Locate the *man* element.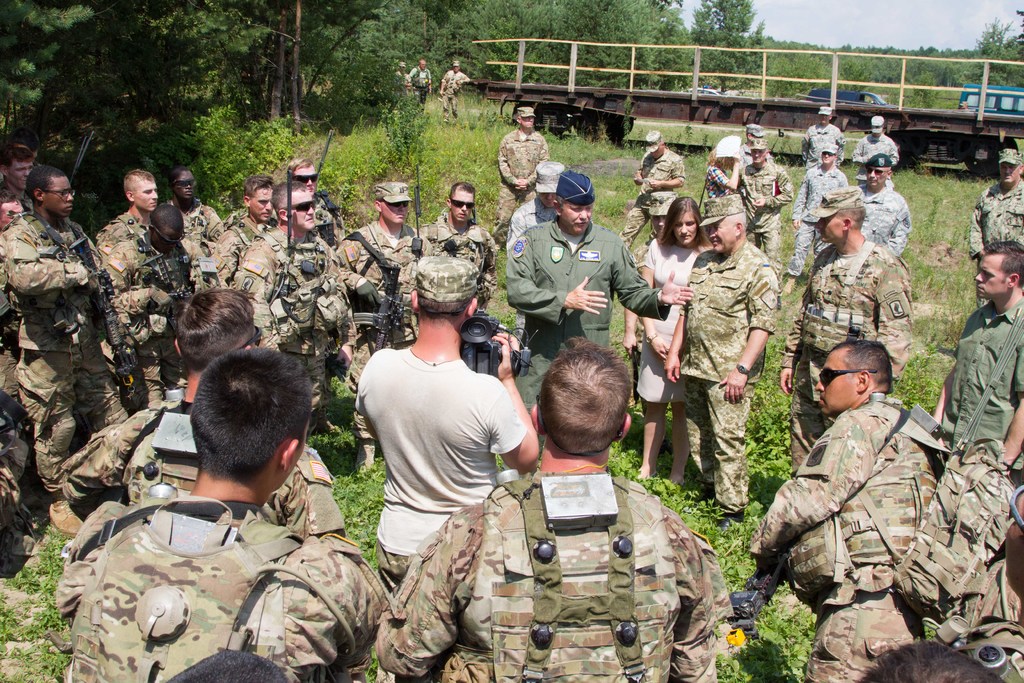
Element bbox: left=53, top=347, right=388, bottom=682.
